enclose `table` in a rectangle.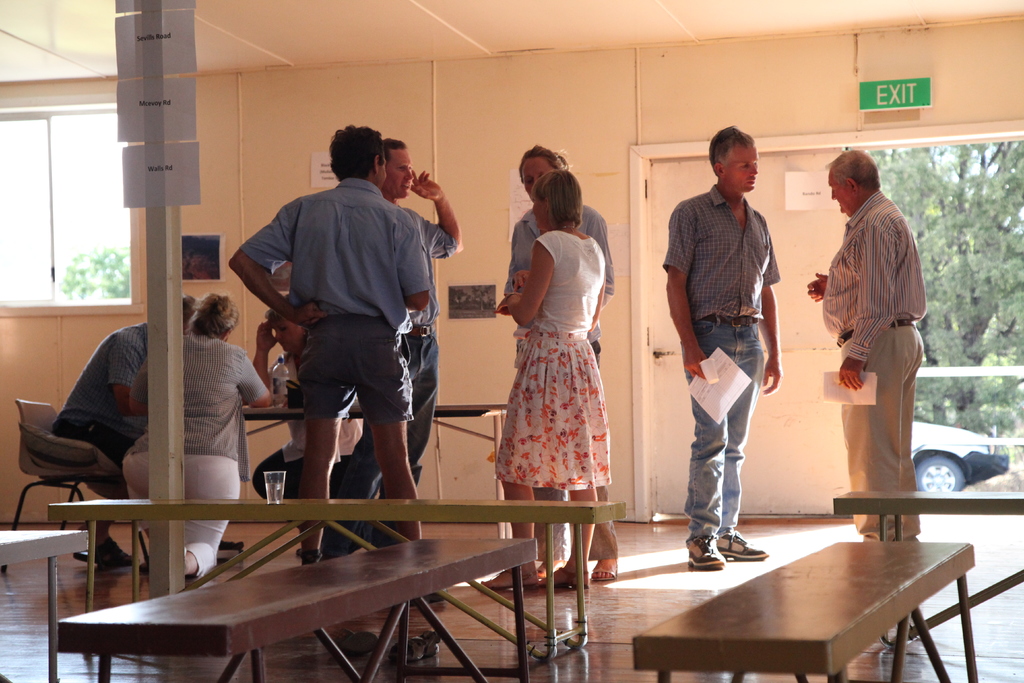
locate(58, 533, 539, 682).
